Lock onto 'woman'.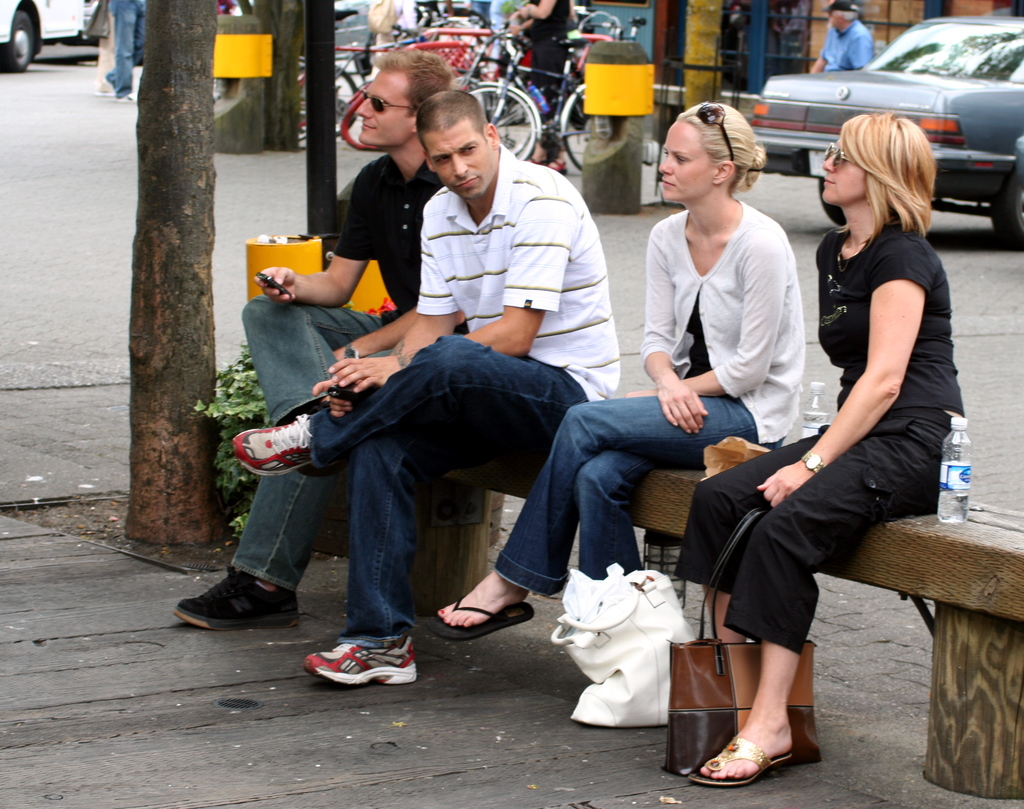
Locked: pyautogui.locateOnScreen(417, 106, 802, 653).
